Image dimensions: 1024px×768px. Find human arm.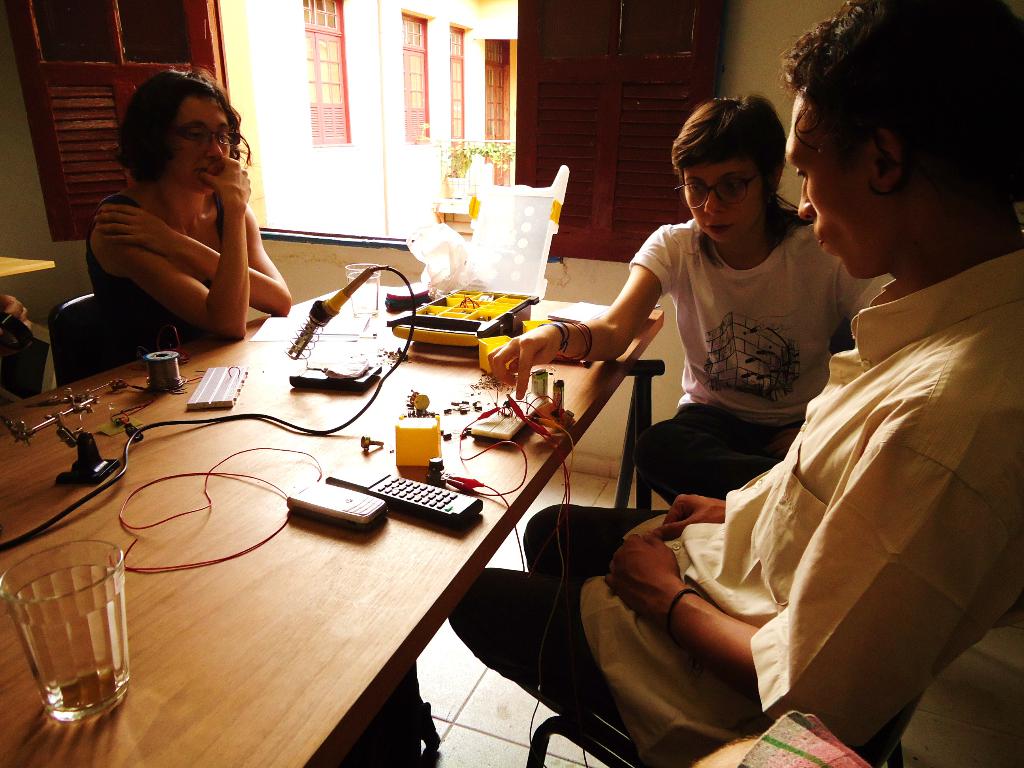
locate(485, 223, 673, 399).
